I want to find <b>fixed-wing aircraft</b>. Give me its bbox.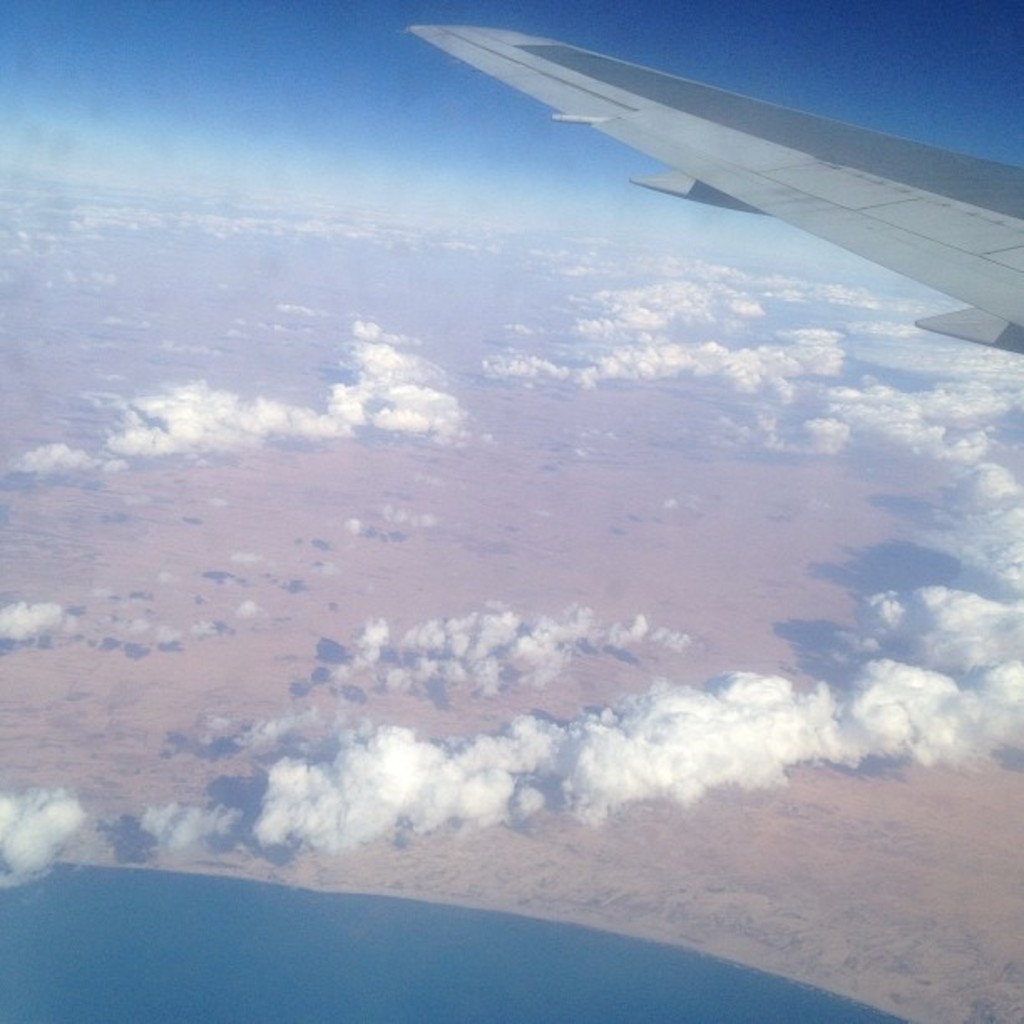
pyautogui.locateOnScreen(405, 22, 1022, 350).
